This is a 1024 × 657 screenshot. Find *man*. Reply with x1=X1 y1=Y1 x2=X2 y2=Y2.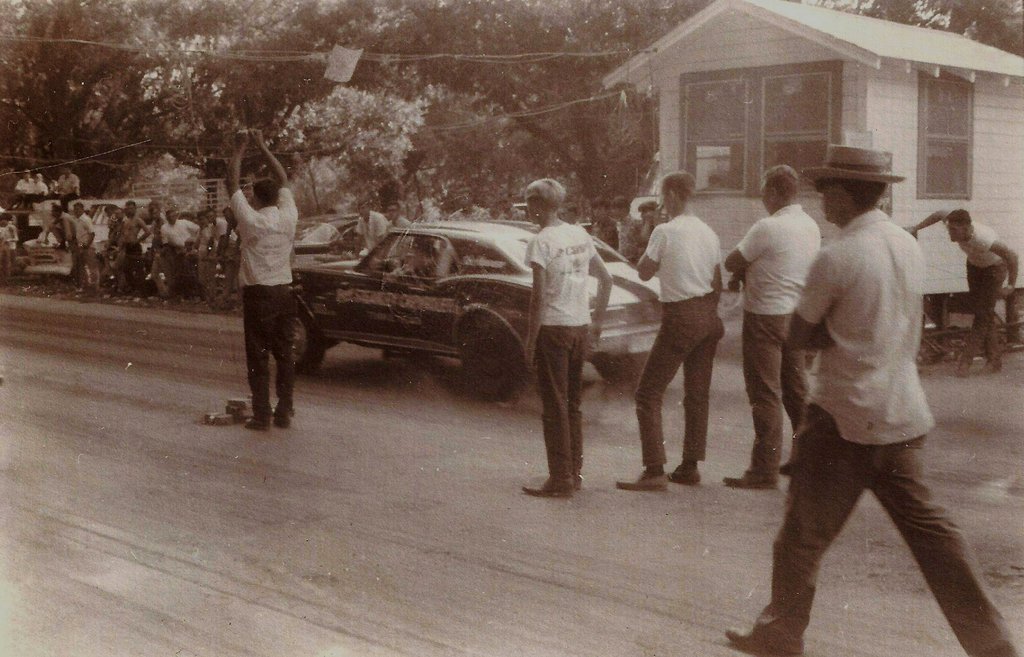
x1=759 y1=135 x2=964 y2=636.
